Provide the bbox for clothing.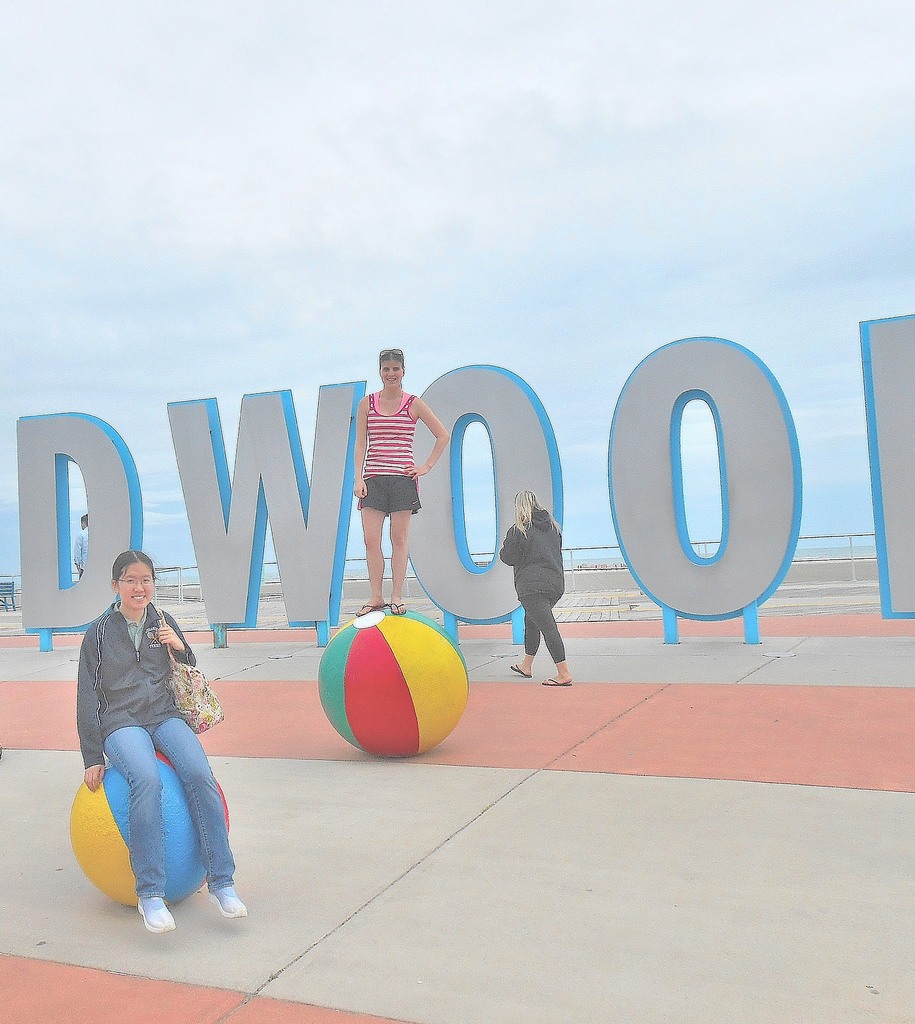
bbox=[64, 526, 85, 575].
